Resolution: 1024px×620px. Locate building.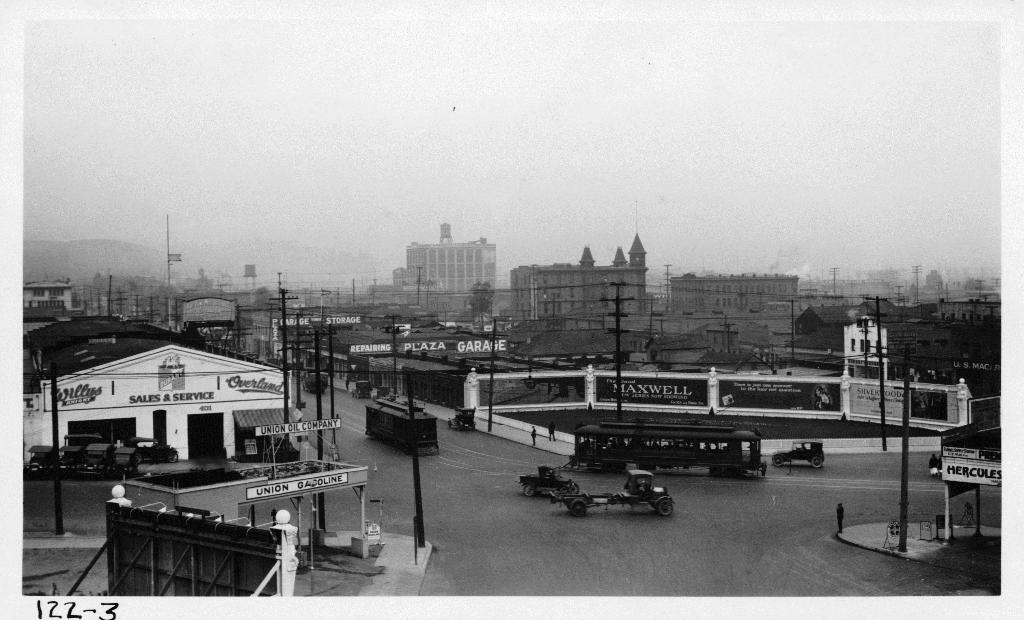
rect(406, 223, 495, 295).
